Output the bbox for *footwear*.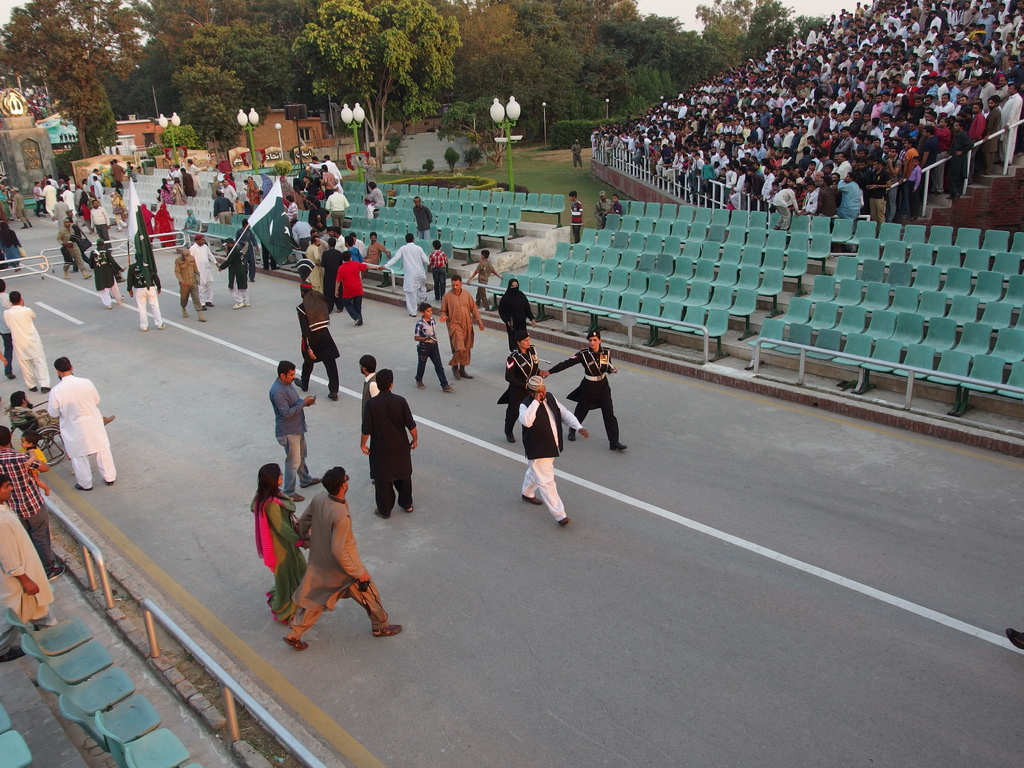
bbox=(609, 441, 628, 450).
